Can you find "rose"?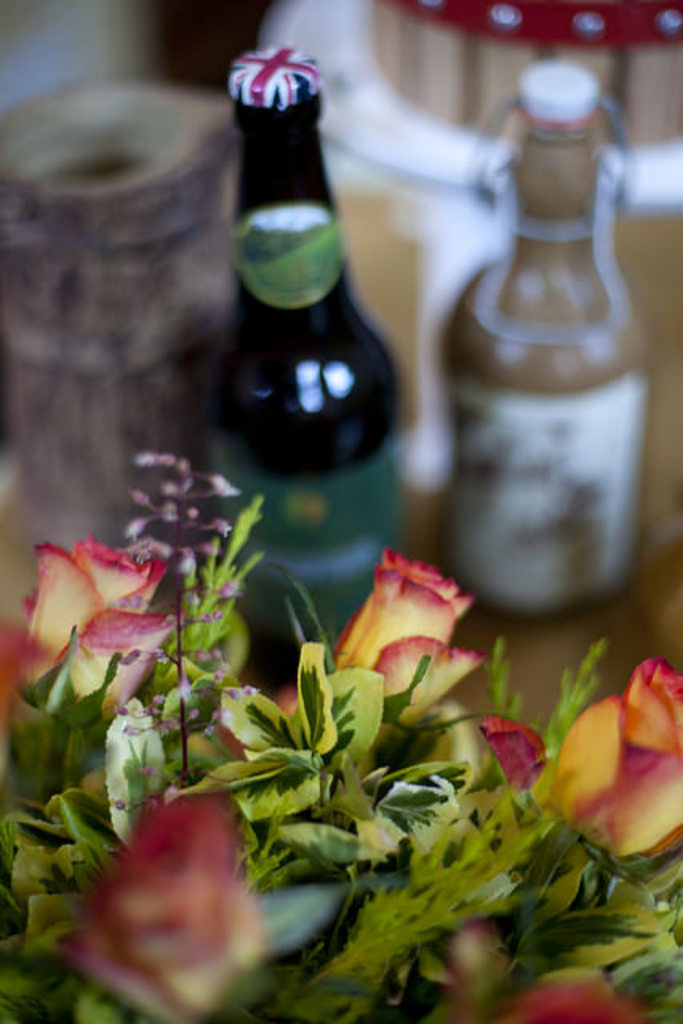
Yes, bounding box: (left=477, top=706, right=545, bottom=794).
